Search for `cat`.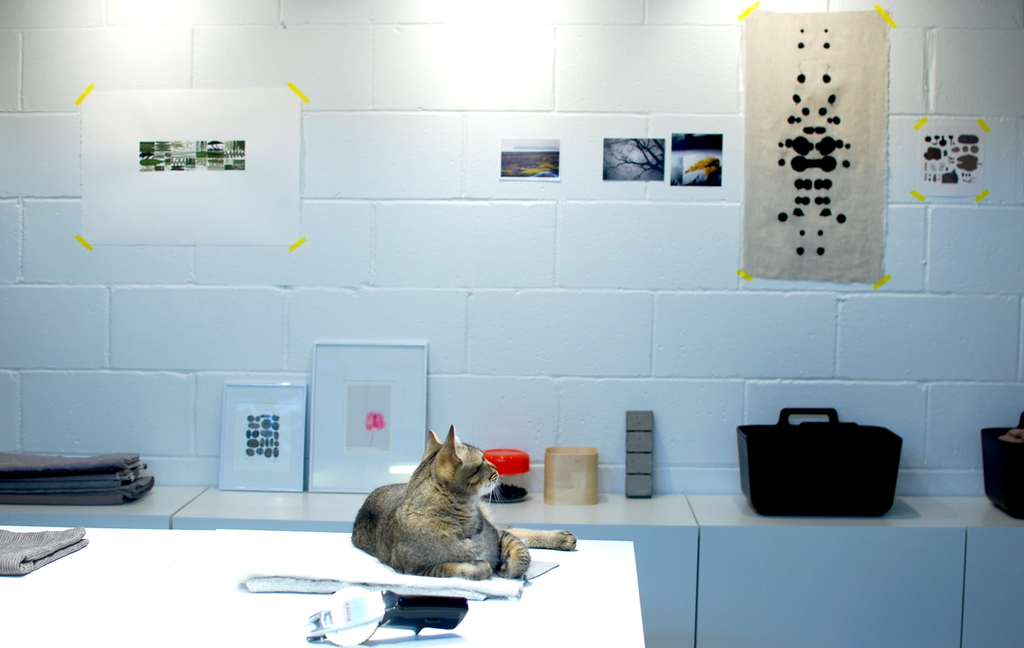
Found at l=350, t=423, r=576, b=581.
